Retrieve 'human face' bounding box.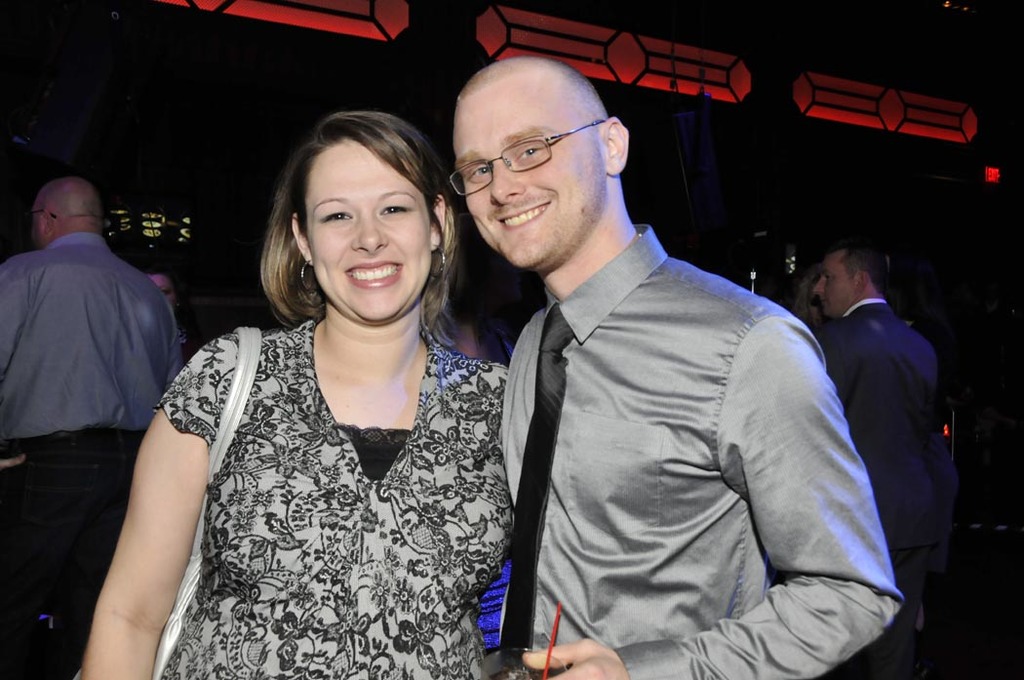
Bounding box: [x1=312, y1=138, x2=433, y2=314].
